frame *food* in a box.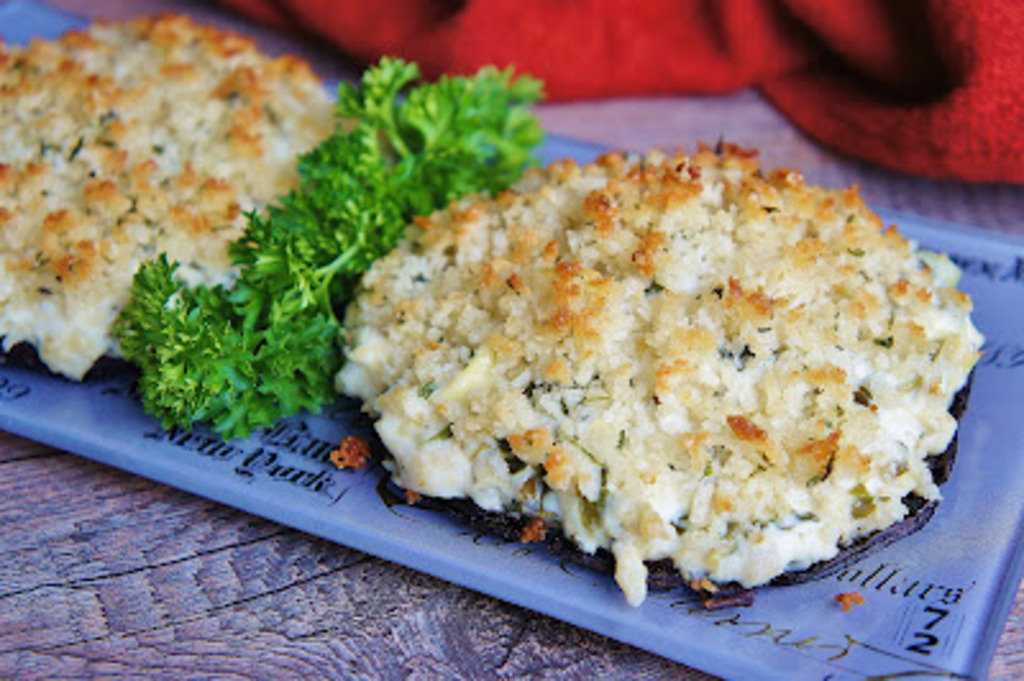
detection(105, 54, 545, 440).
